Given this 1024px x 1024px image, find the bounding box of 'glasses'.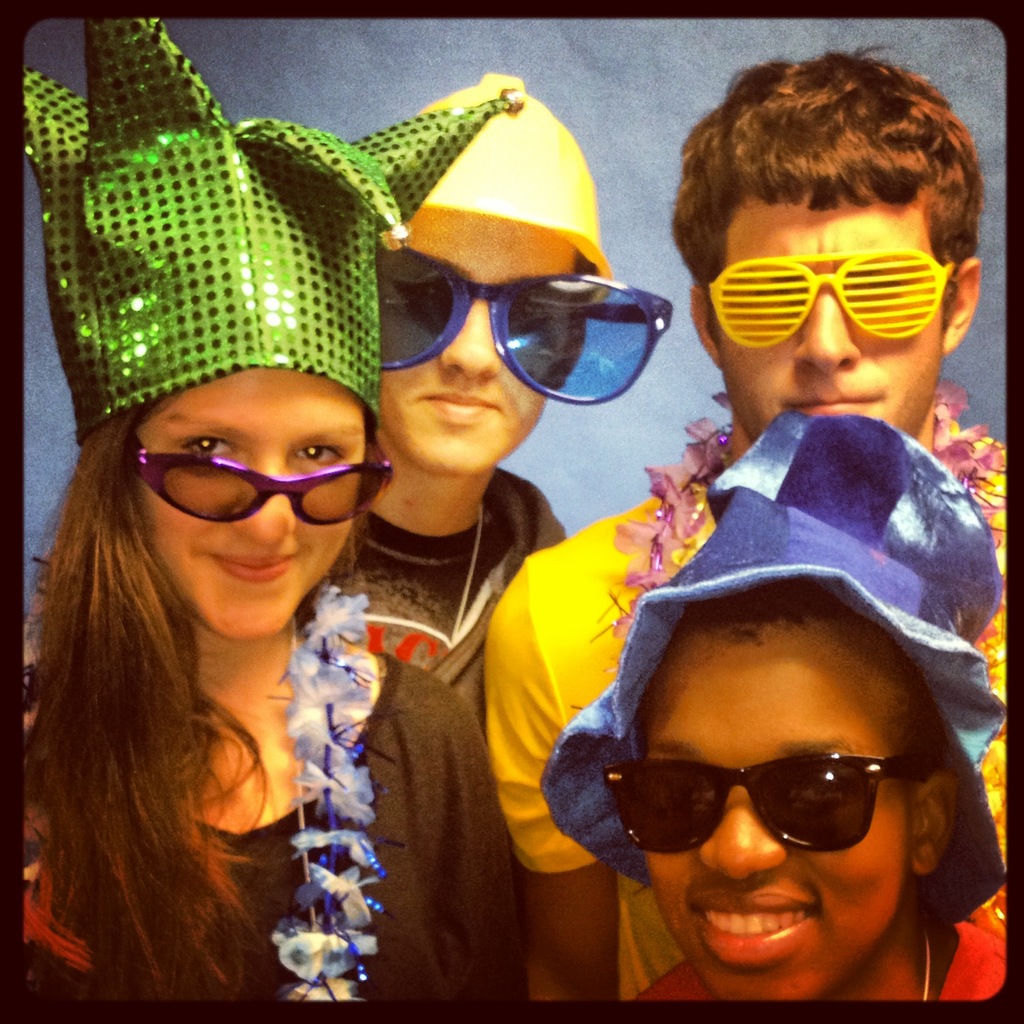
(139,445,361,536).
